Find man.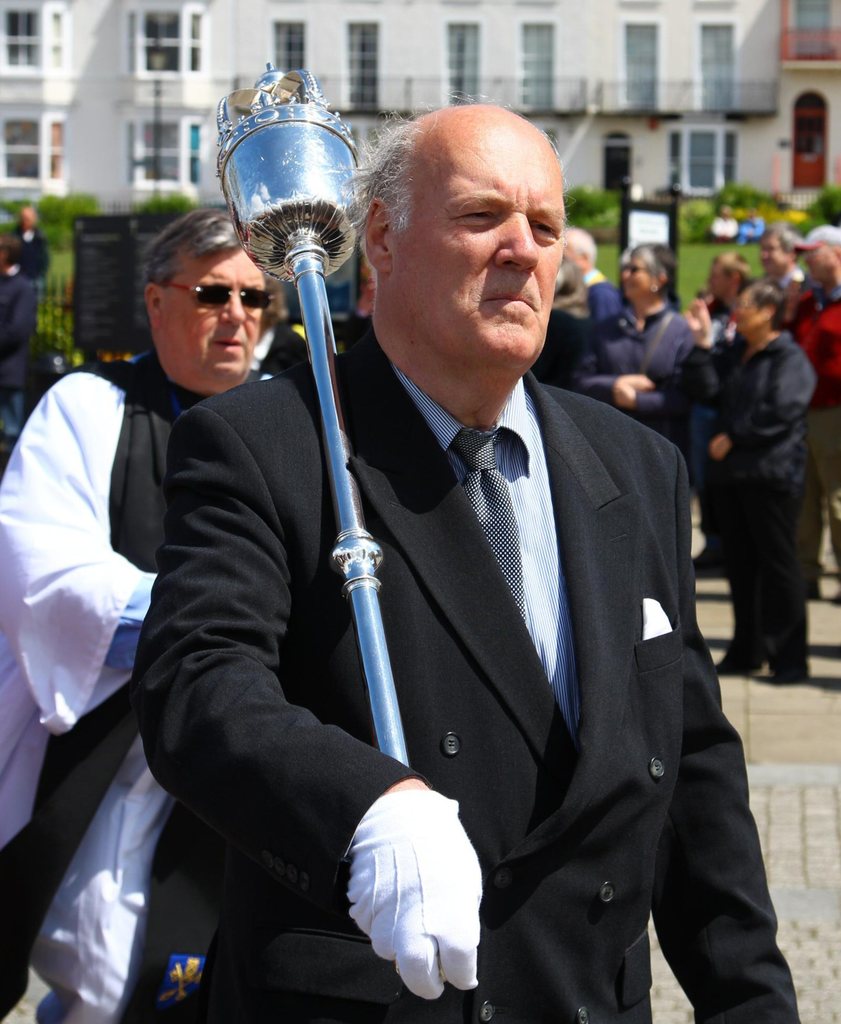
<box>674,252,764,333</box>.
